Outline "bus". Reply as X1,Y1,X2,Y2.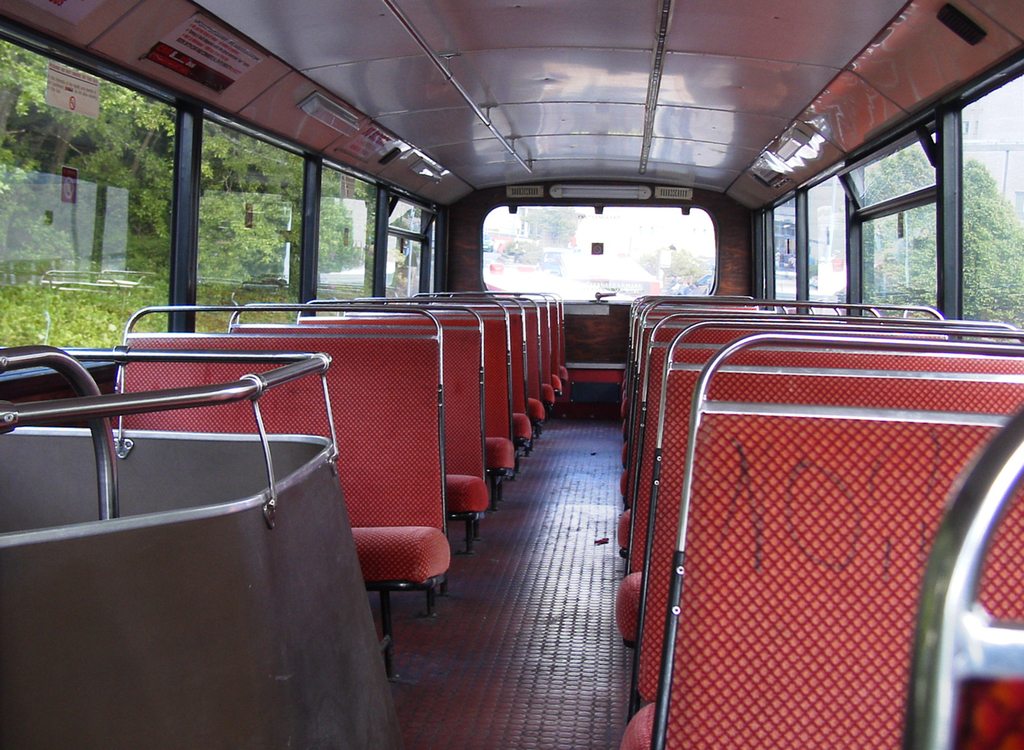
0,0,1023,749.
